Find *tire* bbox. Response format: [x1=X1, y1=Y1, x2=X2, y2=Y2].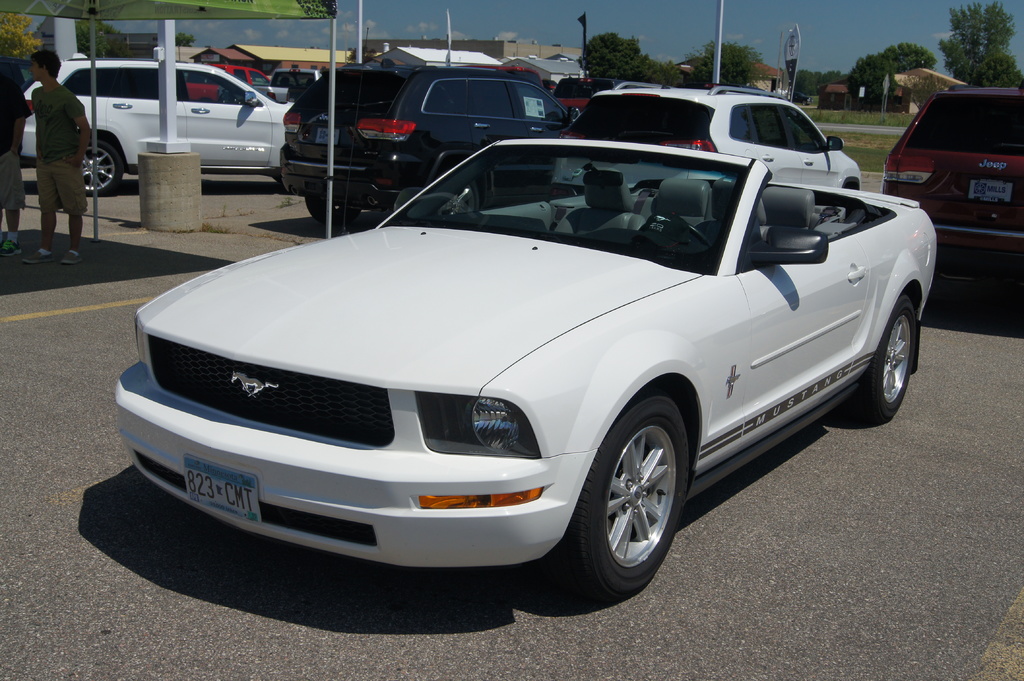
[x1=434, y1=179, x2=478, y2=216].
